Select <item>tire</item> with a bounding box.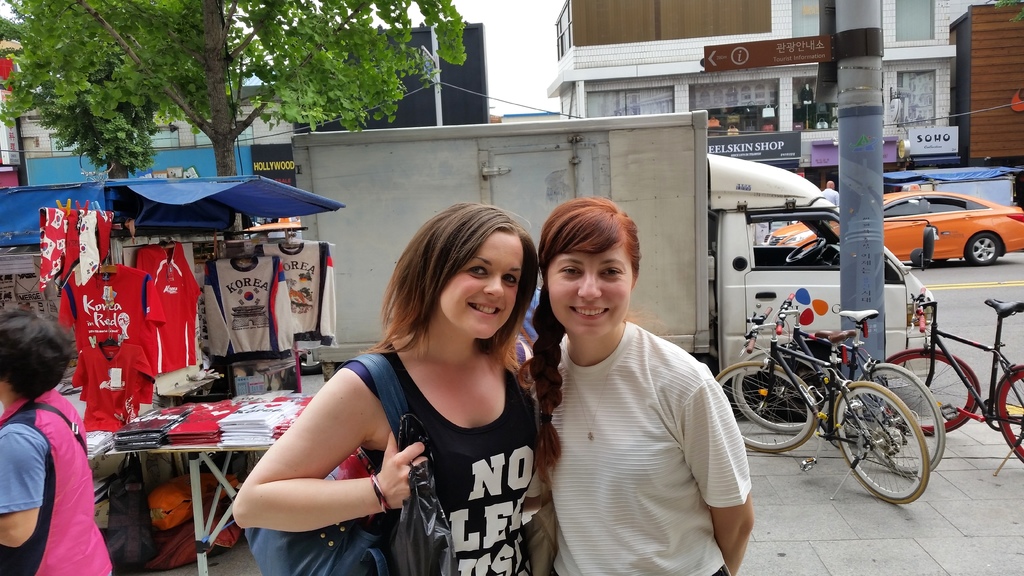
(x1=876, y1=346, x2=982, y2=436).
